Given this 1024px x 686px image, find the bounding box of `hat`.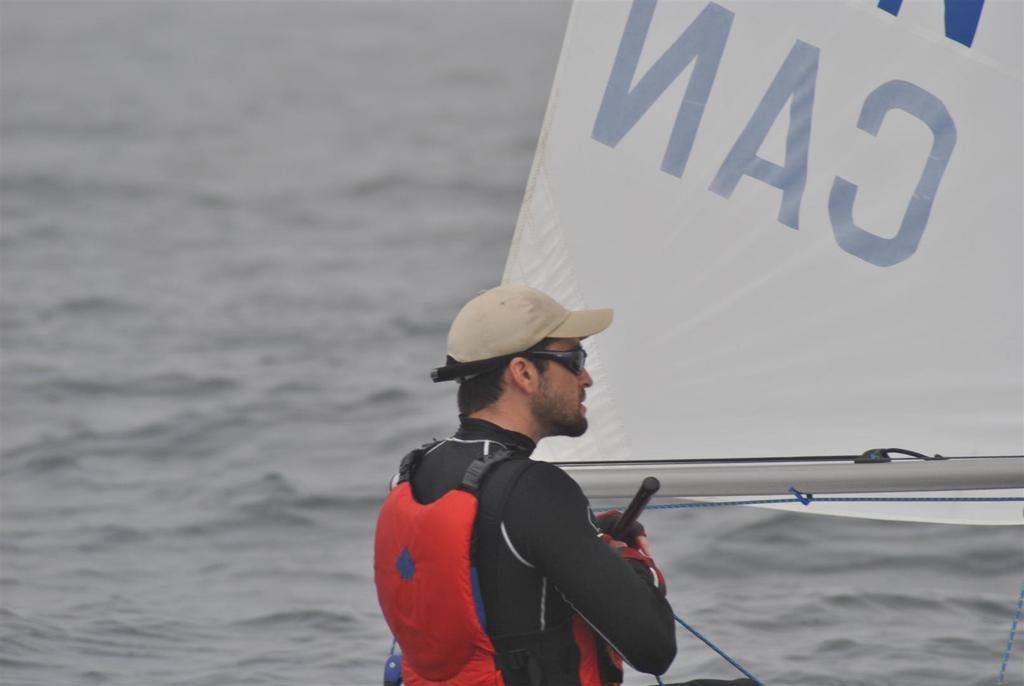
431/278/616/386.
